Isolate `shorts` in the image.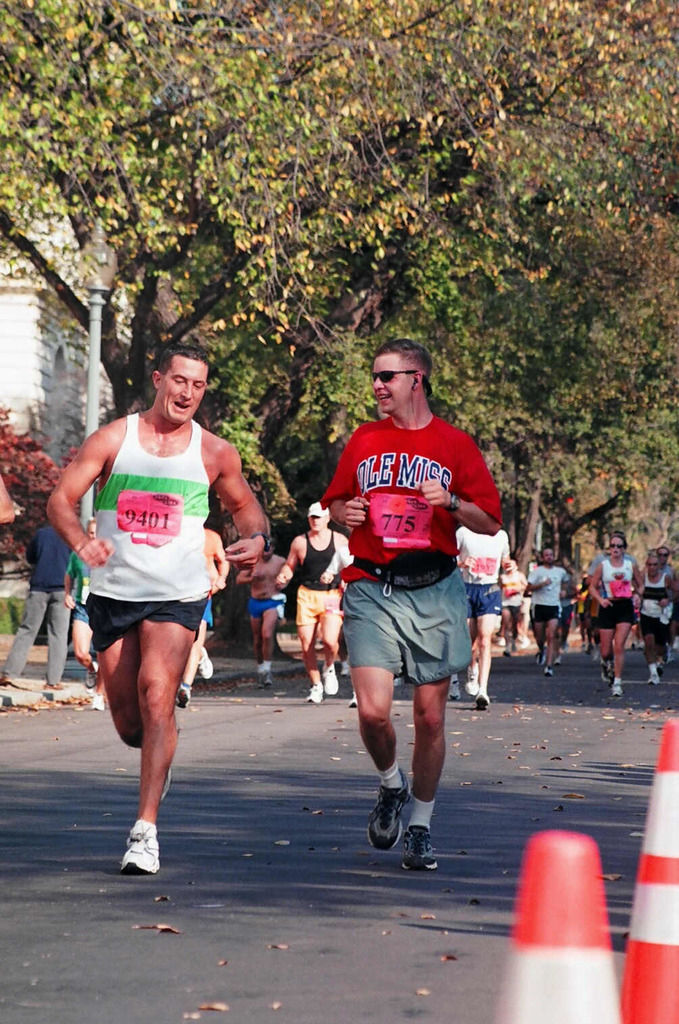
Isolated region: l=638, t=609, r=672, b=639.
